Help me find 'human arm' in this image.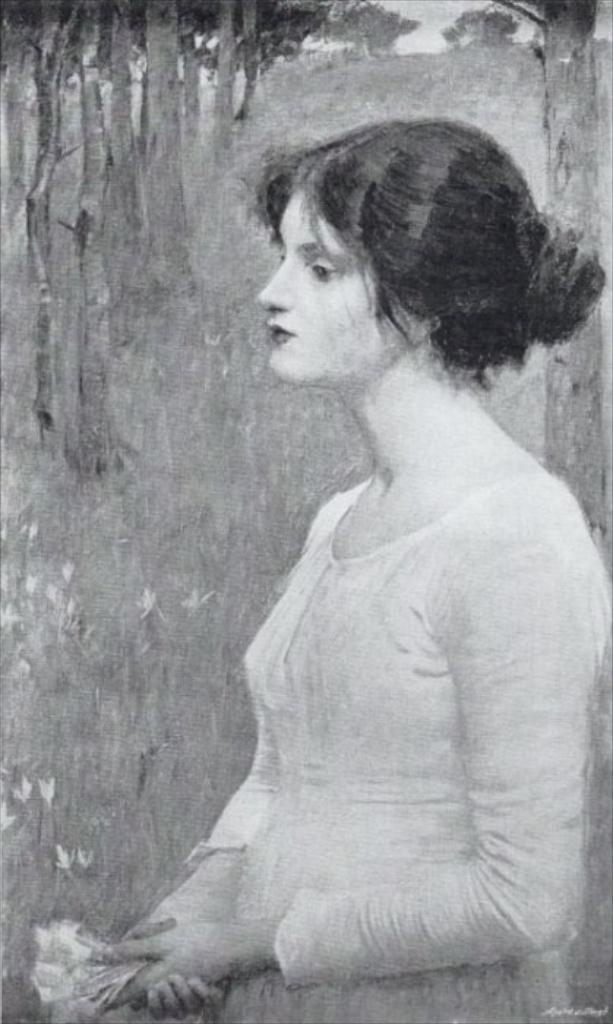
Found it: 133, 749, 269, 1017.
